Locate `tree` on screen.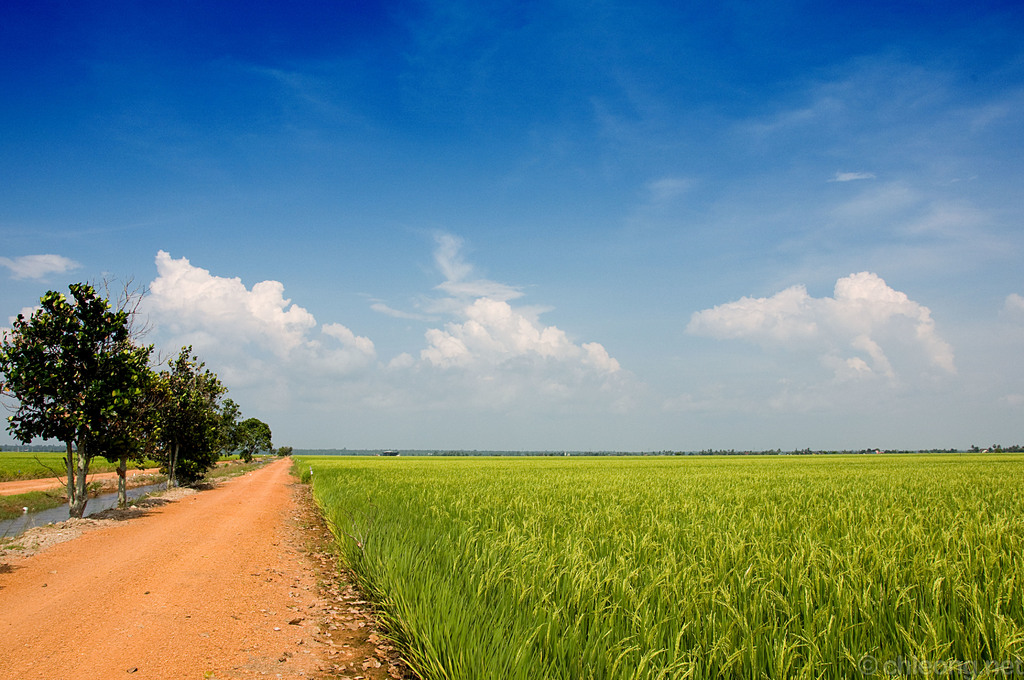
On screen at {"x1": 12, "y1": 264, "x2": 212, "y2": 516}.
